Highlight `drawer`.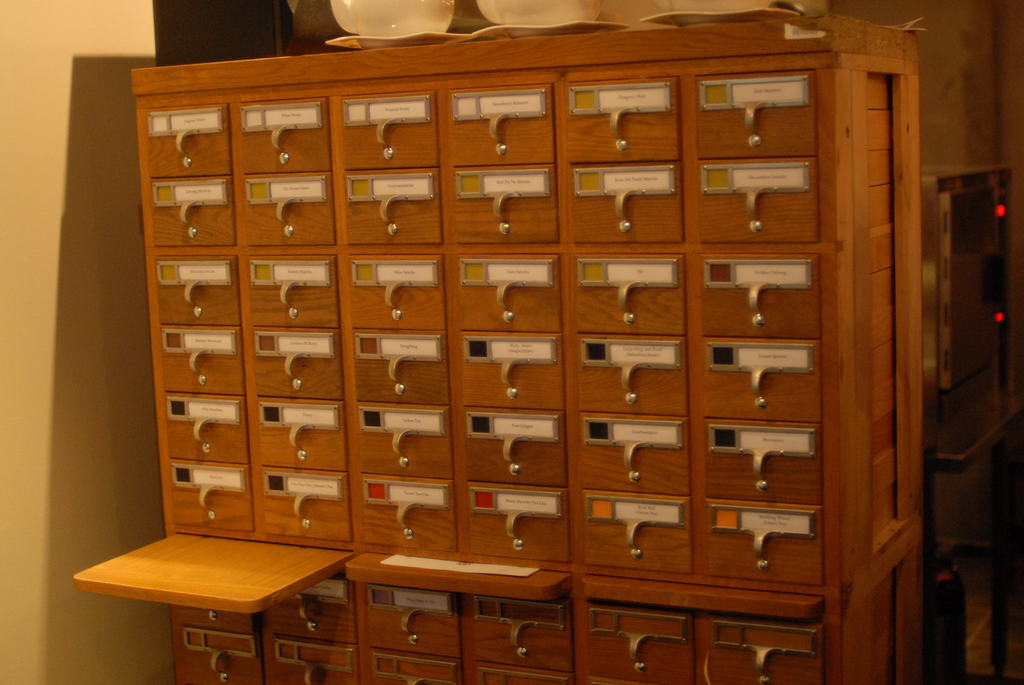
Highlighted region: crop(249, 397, 349, 469).
